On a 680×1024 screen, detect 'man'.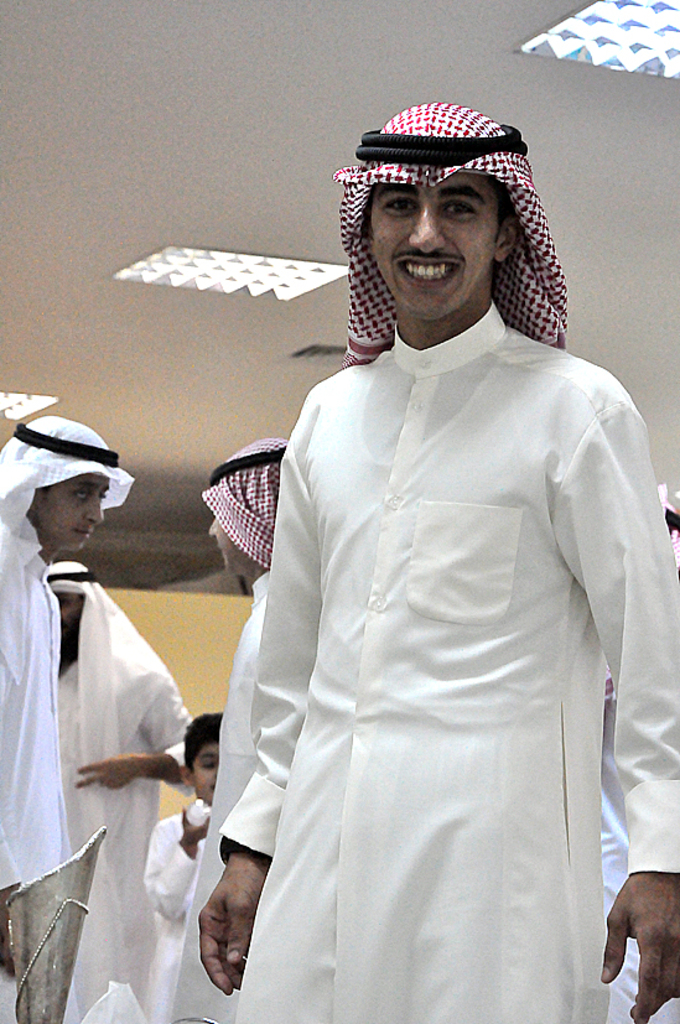
(182, 435, 295, 1023).
